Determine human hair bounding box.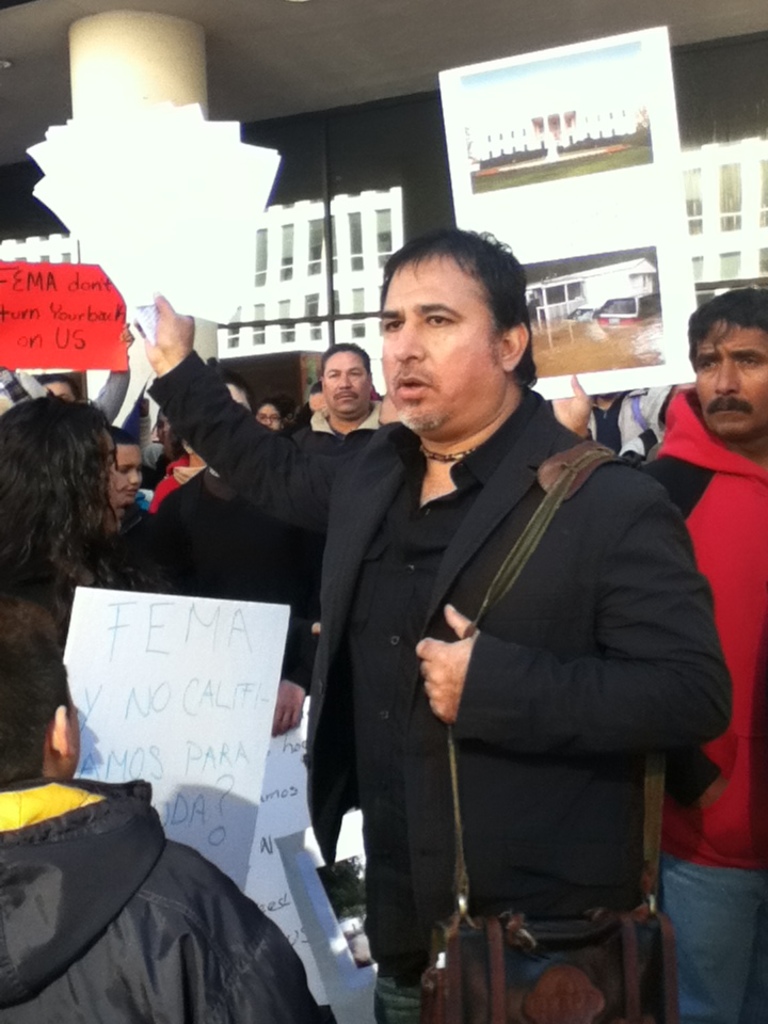
Determined: x1=0, y1=593, x2=70, y2=785.
